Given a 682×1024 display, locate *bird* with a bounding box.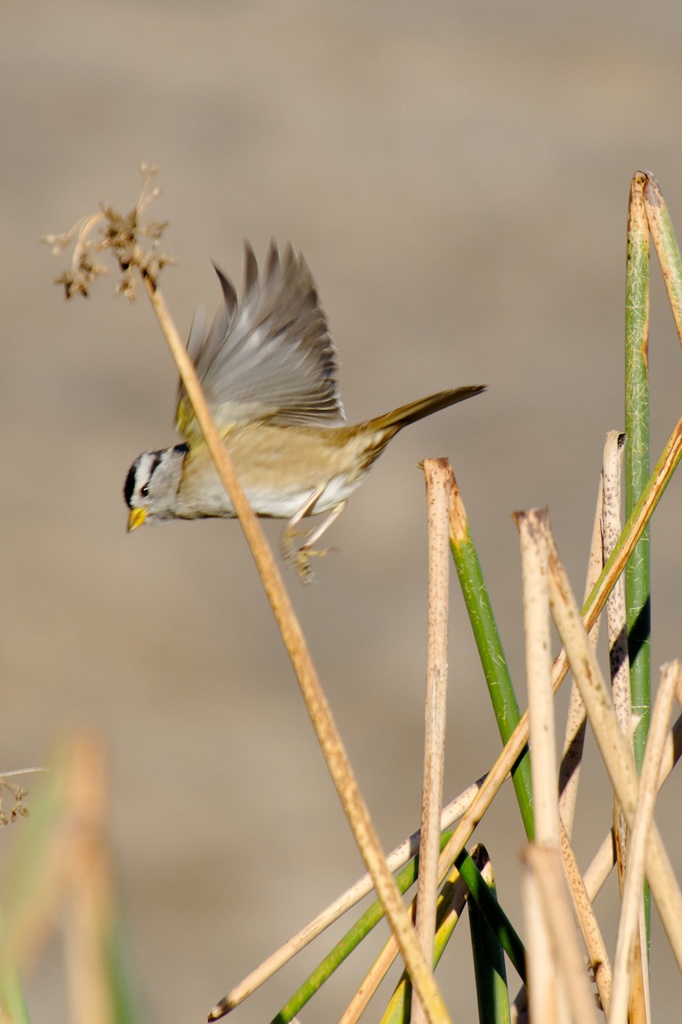
Located: <region>127, 236, 494, 572</region>.
